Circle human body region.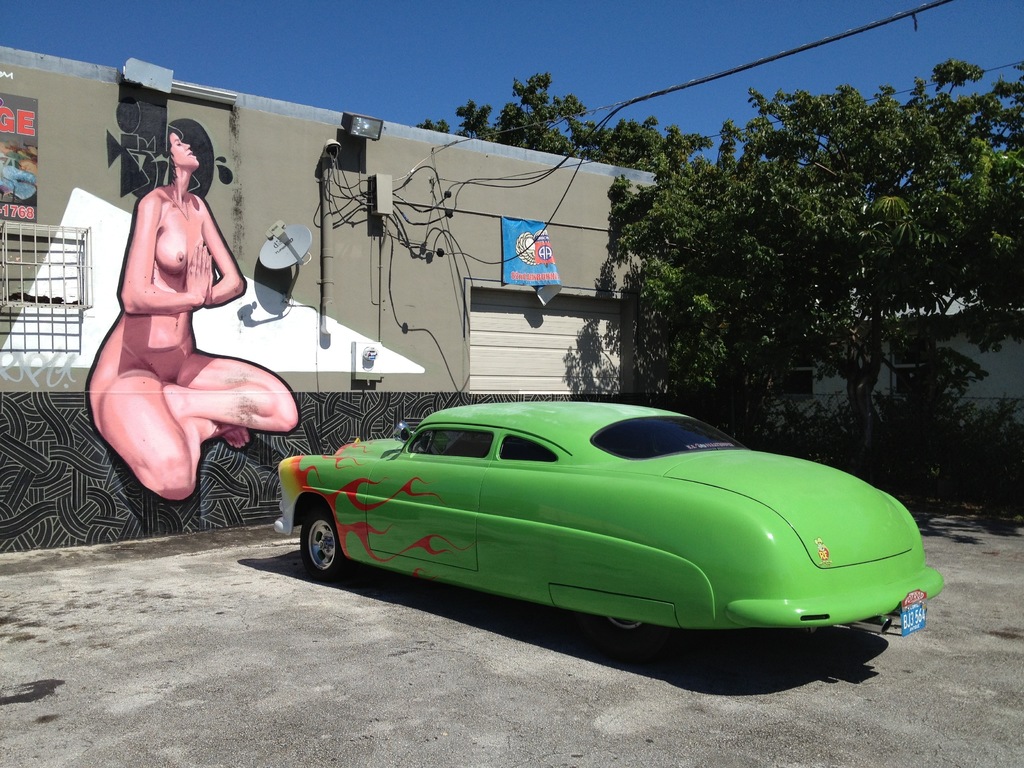
Region: <bbox>82, 127, 306, 504</bbox>.
